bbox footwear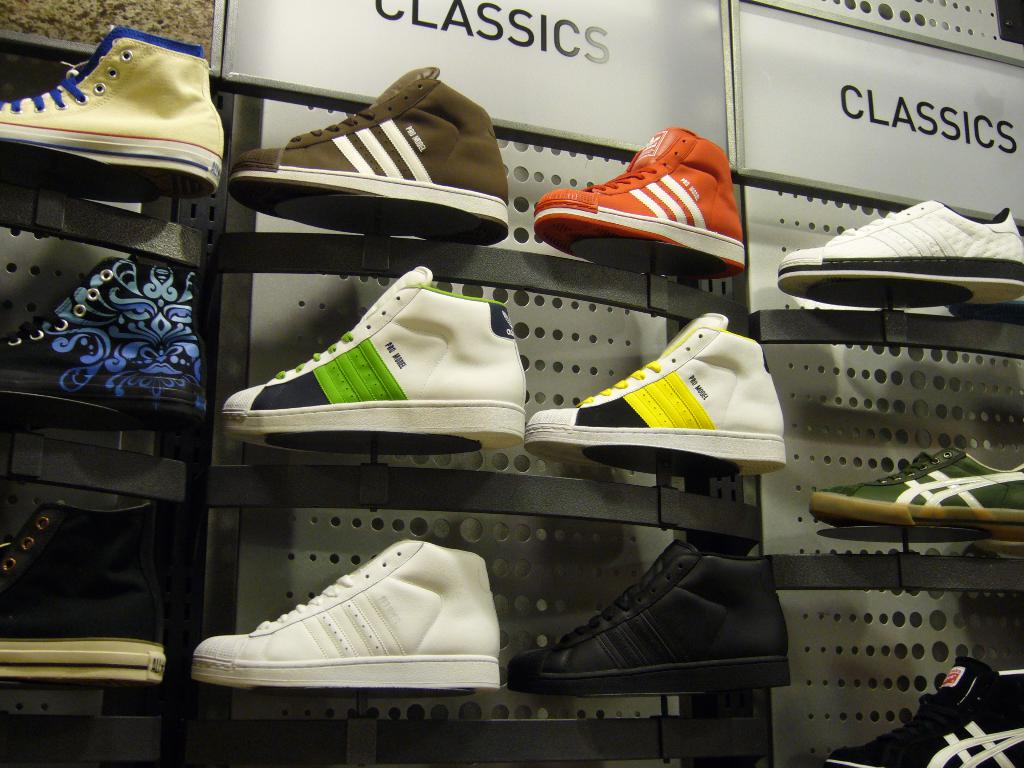
(x1=812, y1=451, x2=1023, y2=532)
